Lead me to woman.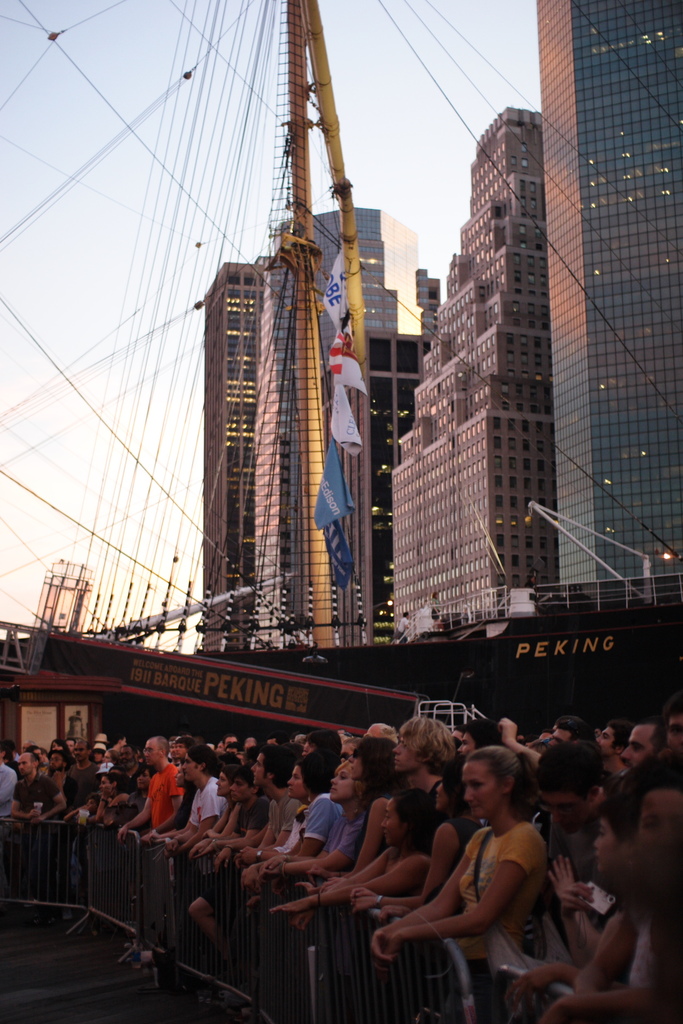
Lead to <region>360, 735, 527, 992</region>.
